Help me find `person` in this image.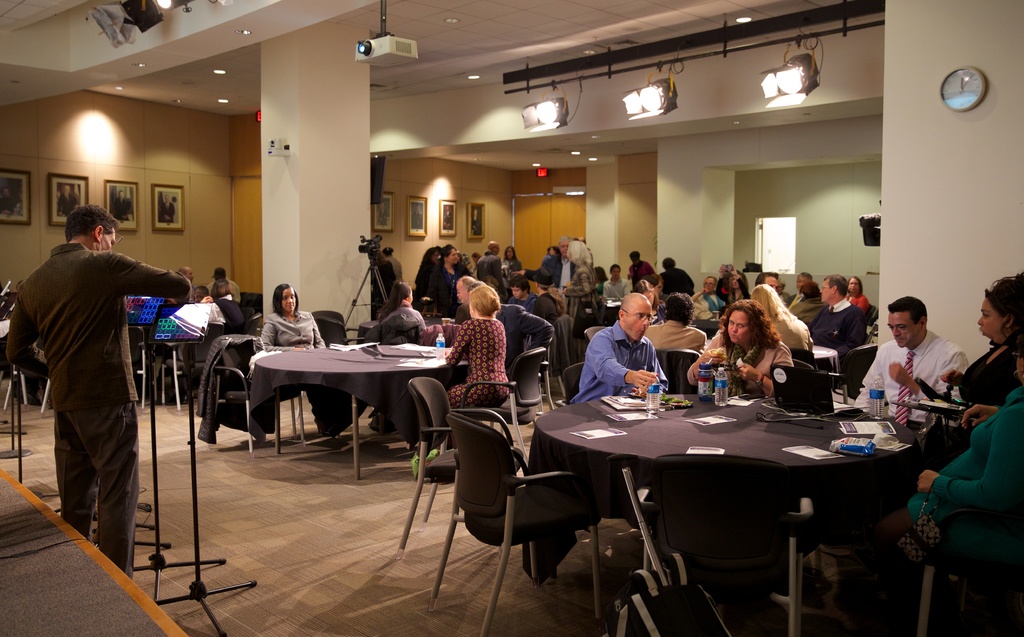
Found it: 843:274:870:311.
